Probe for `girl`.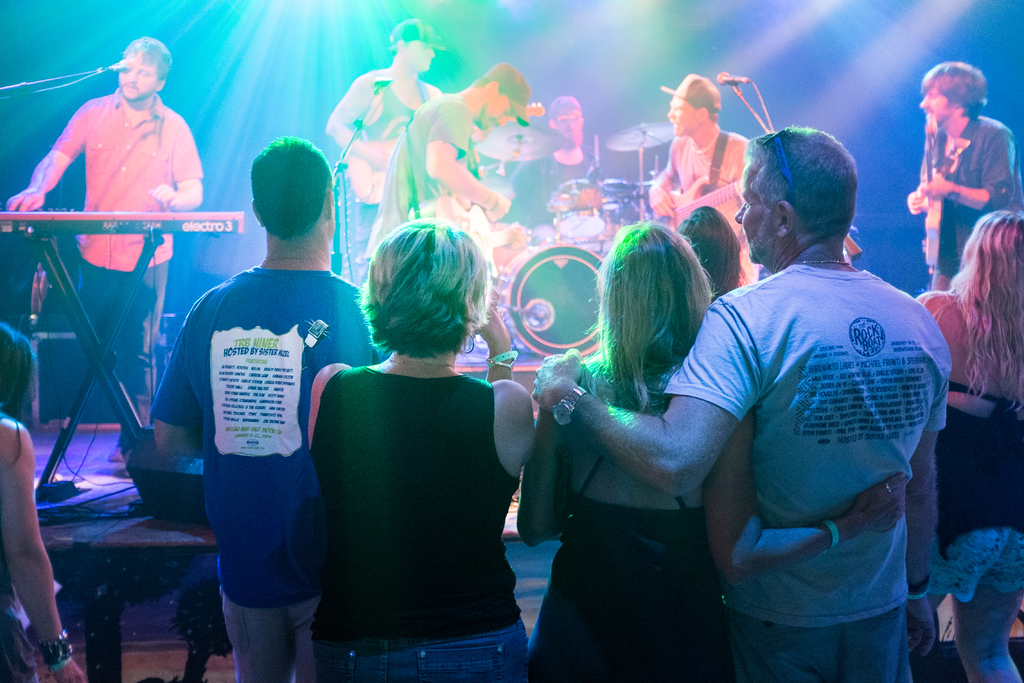
Probe result: box=[893, 210, 1023, 682].
